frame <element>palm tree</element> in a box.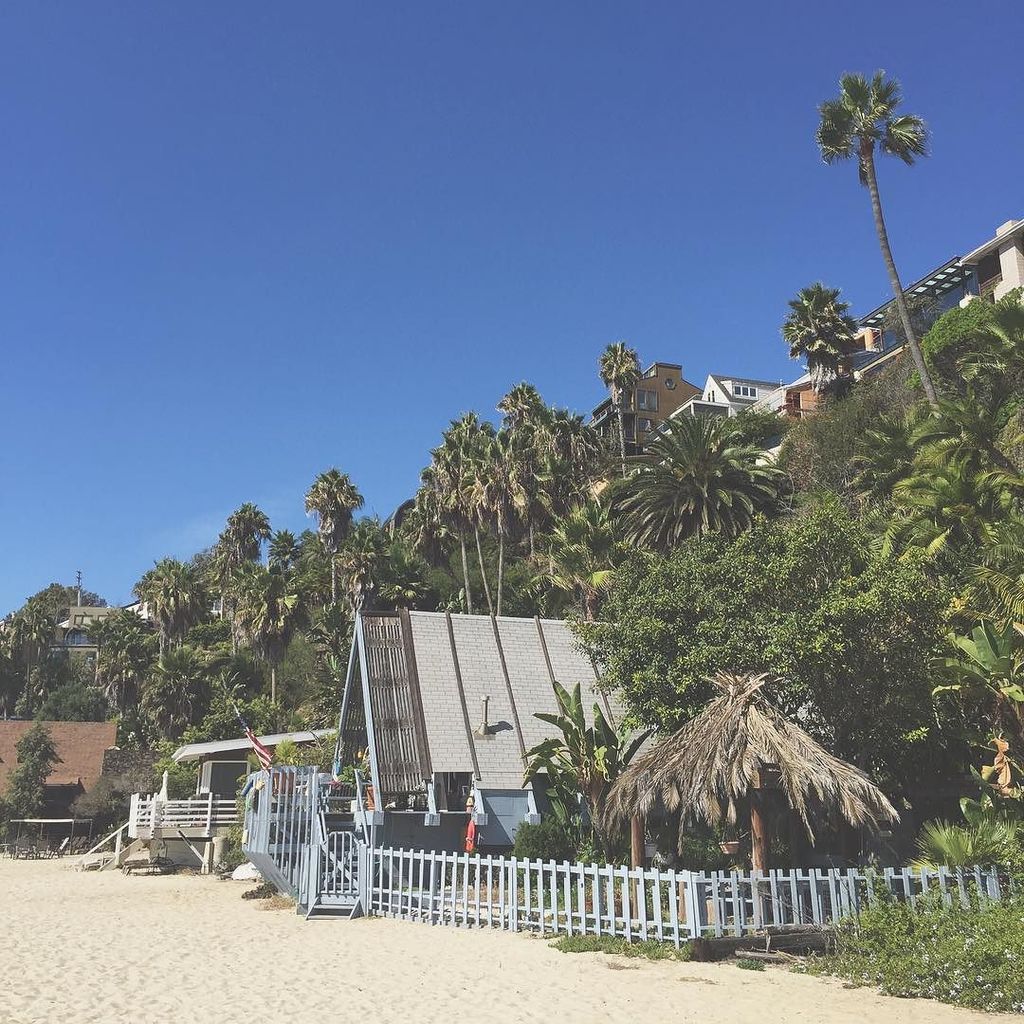
bbox=(253, 521, 308, 690).
